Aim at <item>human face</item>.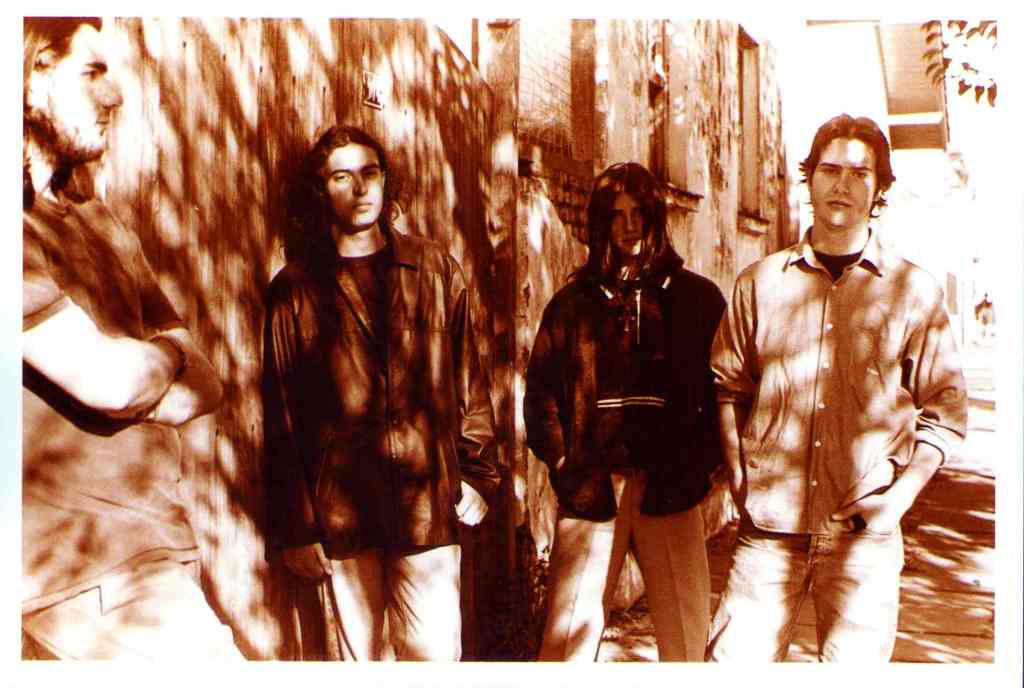
Aimed at (x1=50, y1=24, x2=124, y2=156).
